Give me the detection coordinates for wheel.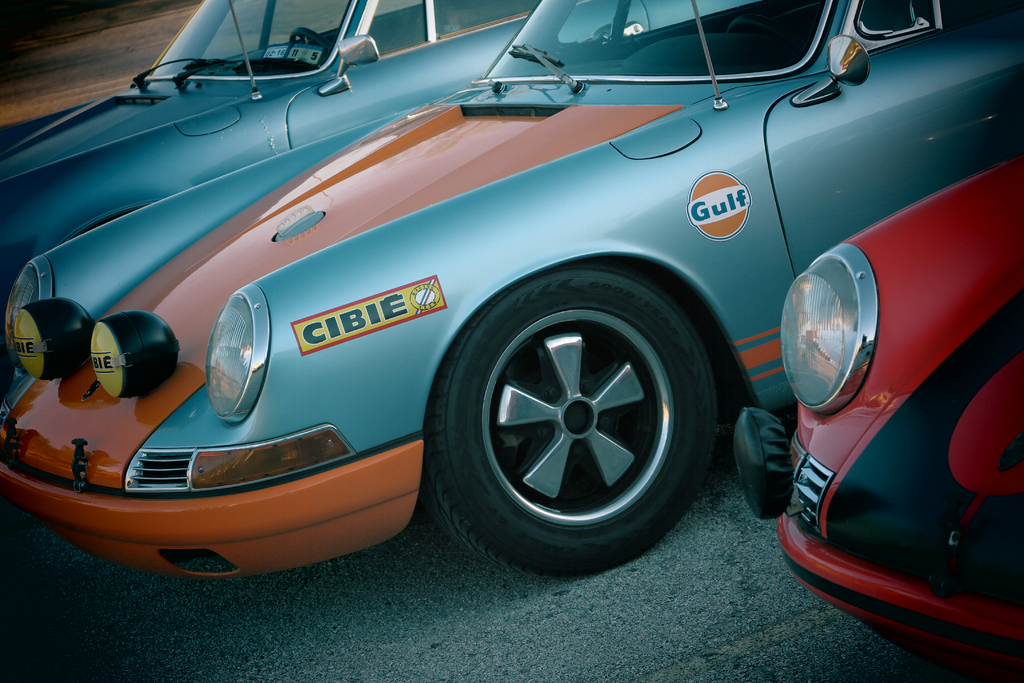
detection(290, 26, 328, 50).
